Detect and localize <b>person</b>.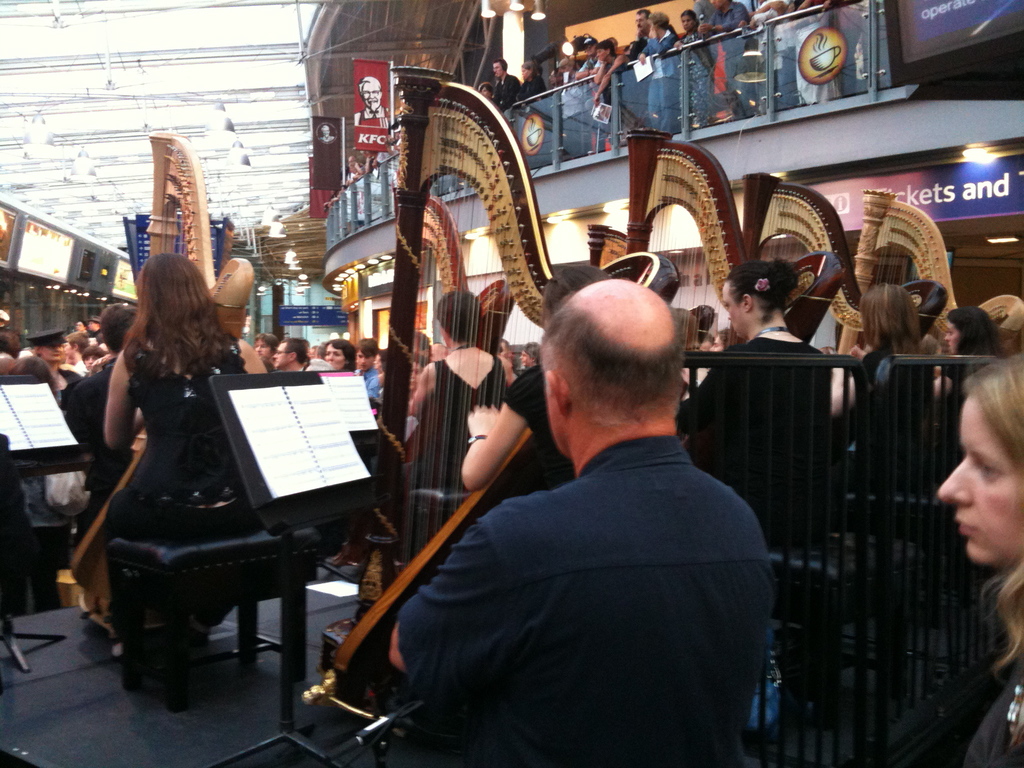
Localized at bbox(406, 291, 514, 547).
